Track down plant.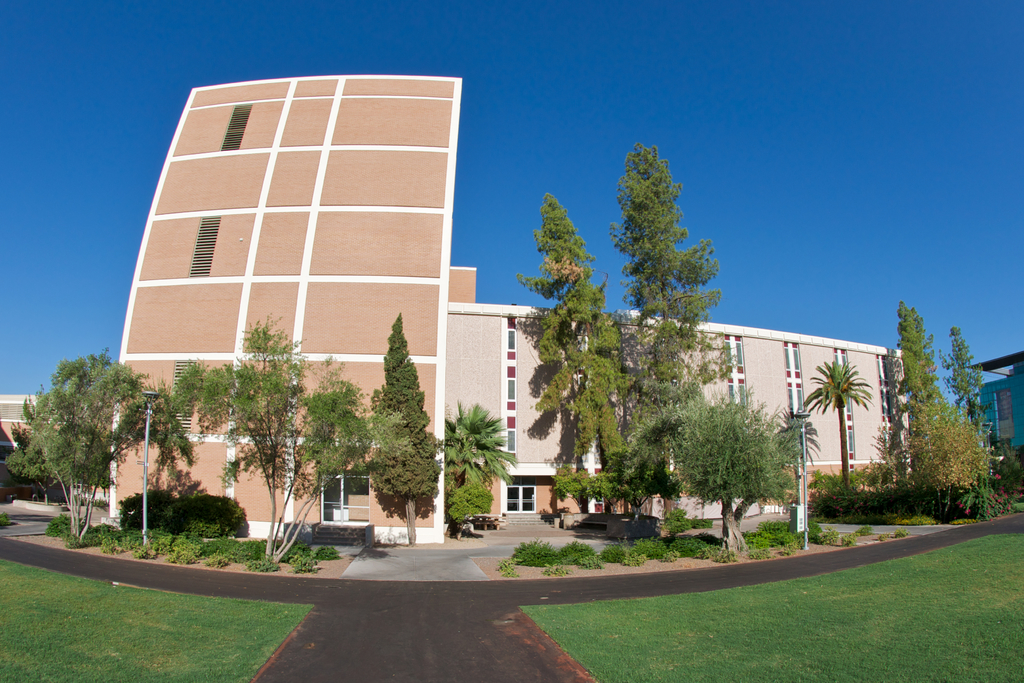
Tracked to Rect(0, 506, 15, 532).
